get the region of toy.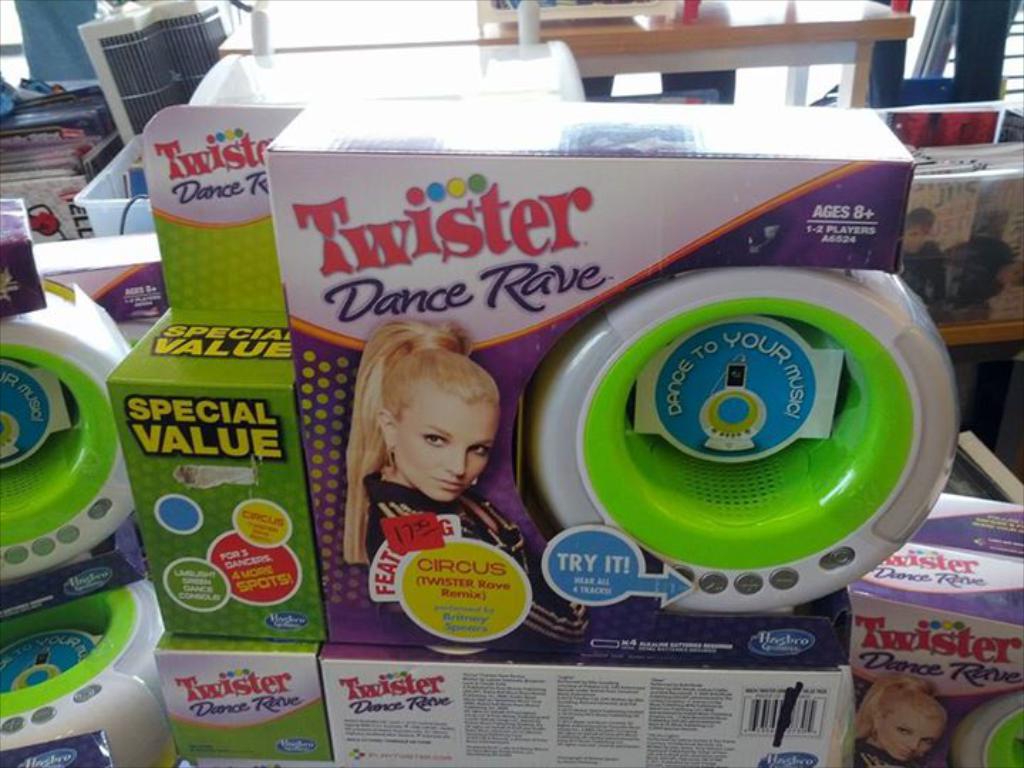
rect(155, 644, 858, 767).
